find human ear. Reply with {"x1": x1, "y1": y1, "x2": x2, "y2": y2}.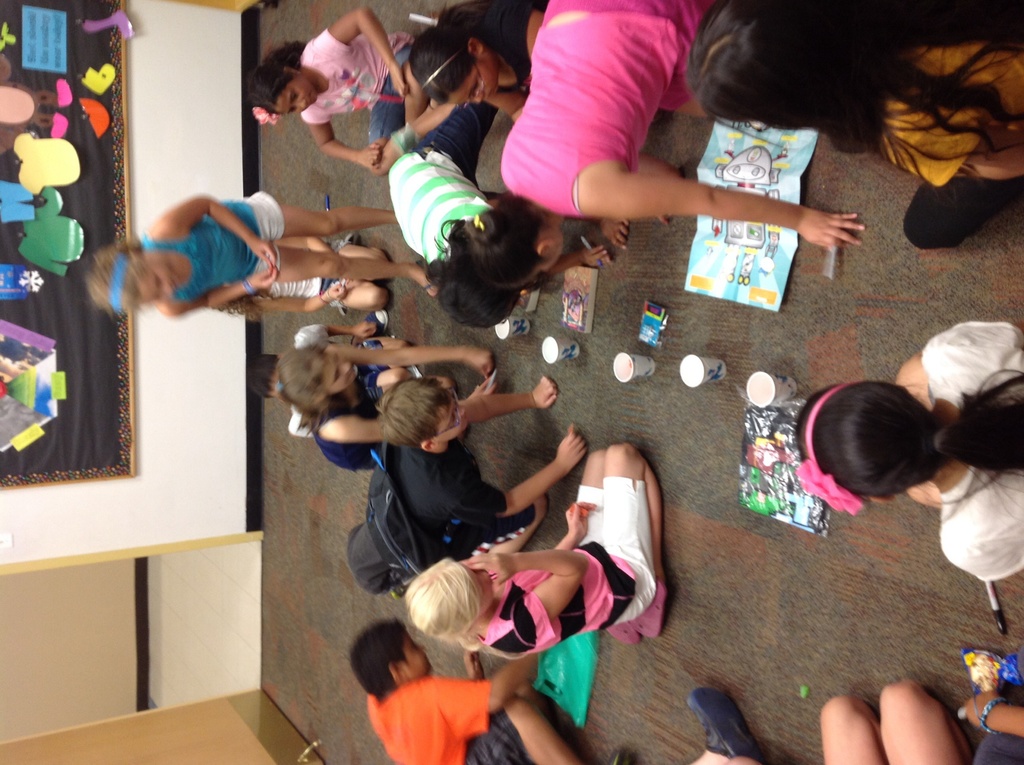
{"x1": 538, "y1": 238, "x2": 551, "y2": 255}.
